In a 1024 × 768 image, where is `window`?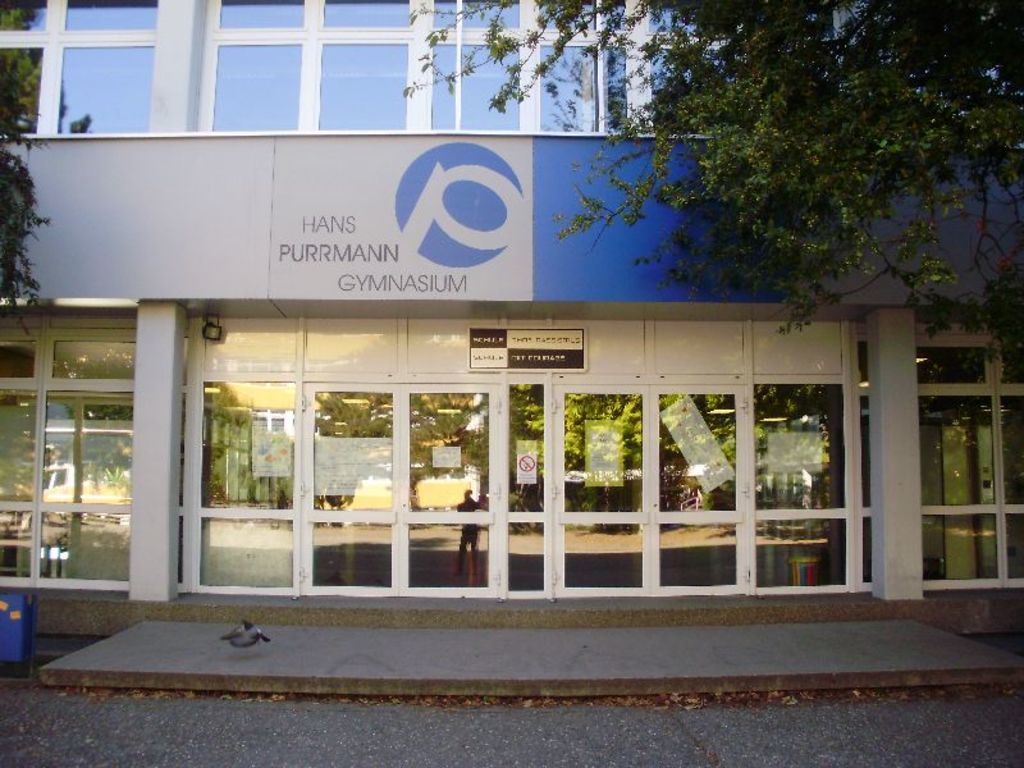
{"x1": 198, "y1": 0, "x2": 840, "y2": 133}.
